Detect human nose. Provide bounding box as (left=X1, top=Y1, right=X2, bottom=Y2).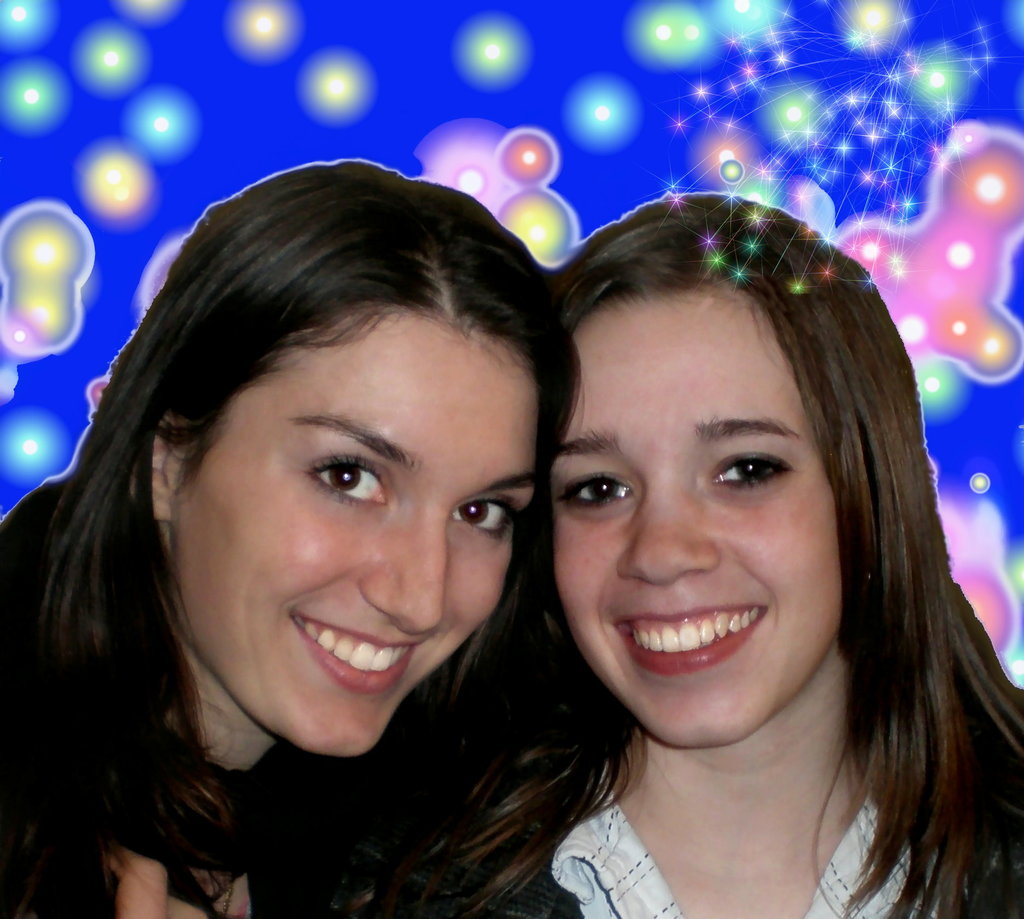
(left=620, top=478, right=723, bottom=577).
